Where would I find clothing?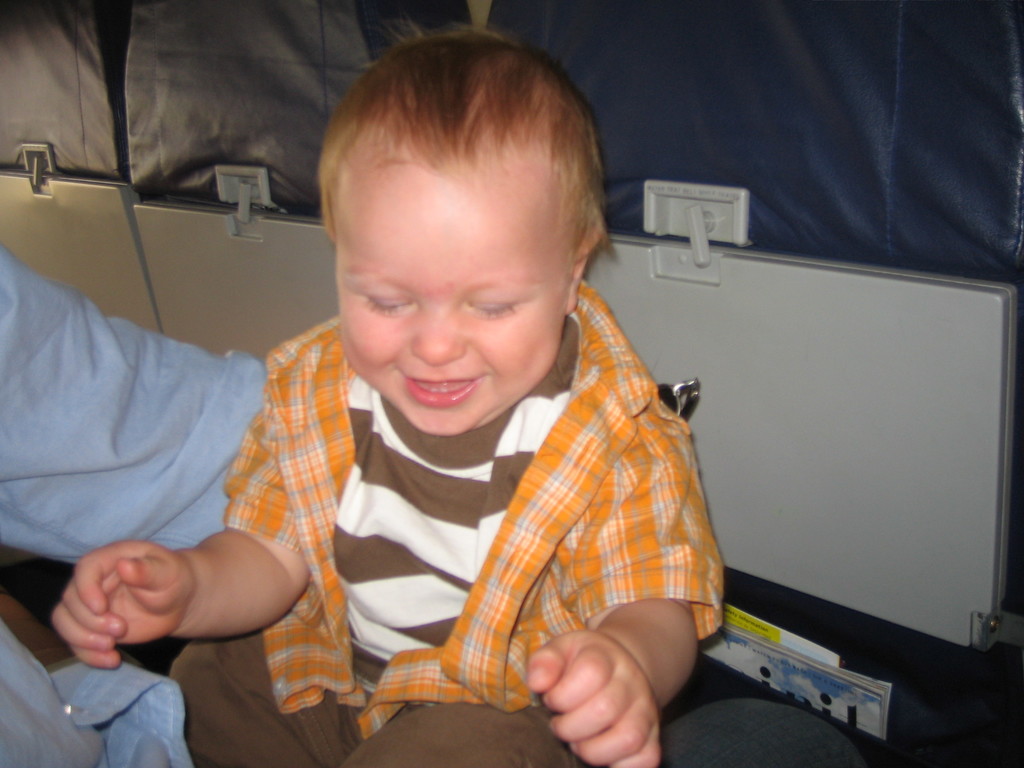
At 205 273 745 753.
